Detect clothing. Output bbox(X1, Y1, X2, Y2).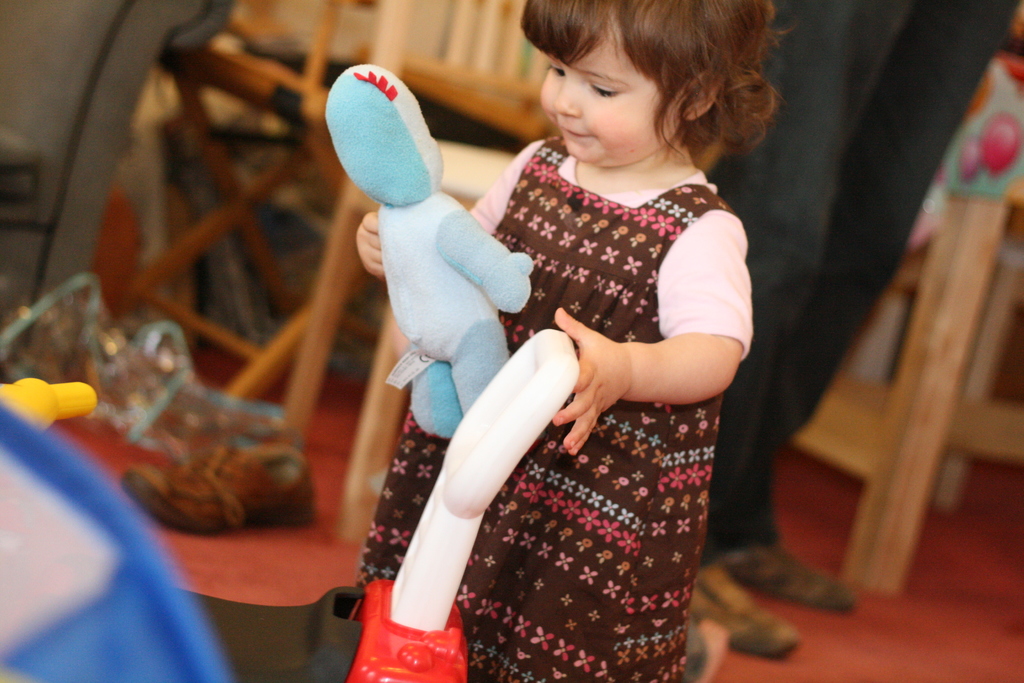
bbox(359, 136, 754, 682).
